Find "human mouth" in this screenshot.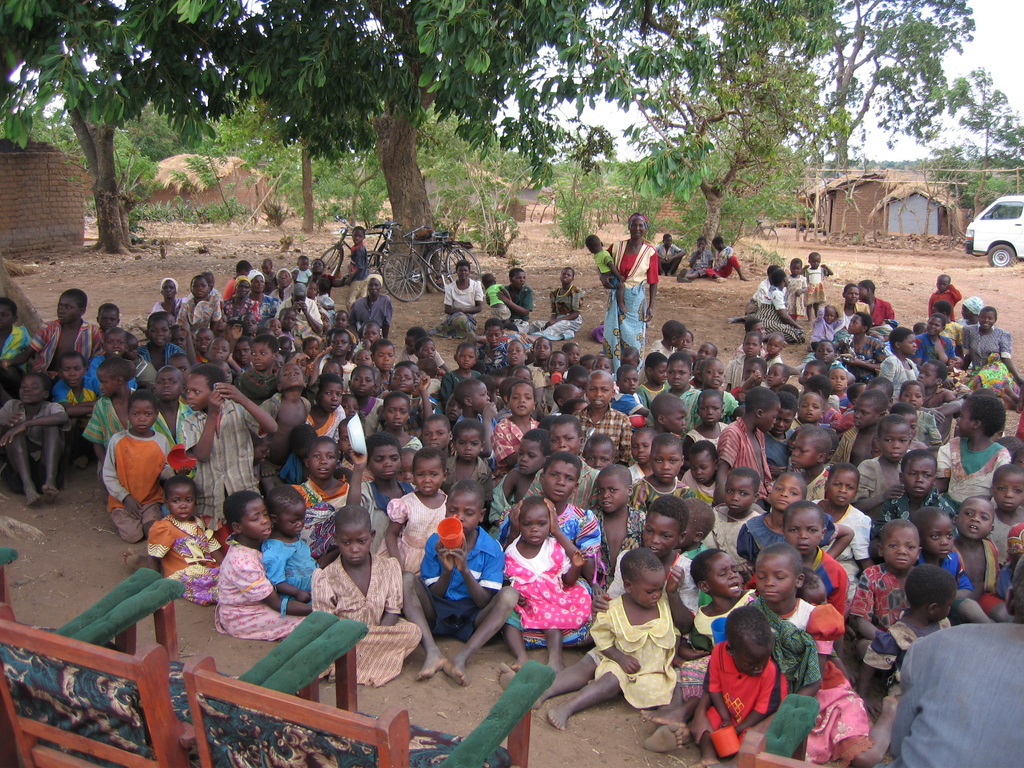
The bounding box for "human mouth" is 114 349 120 355.
